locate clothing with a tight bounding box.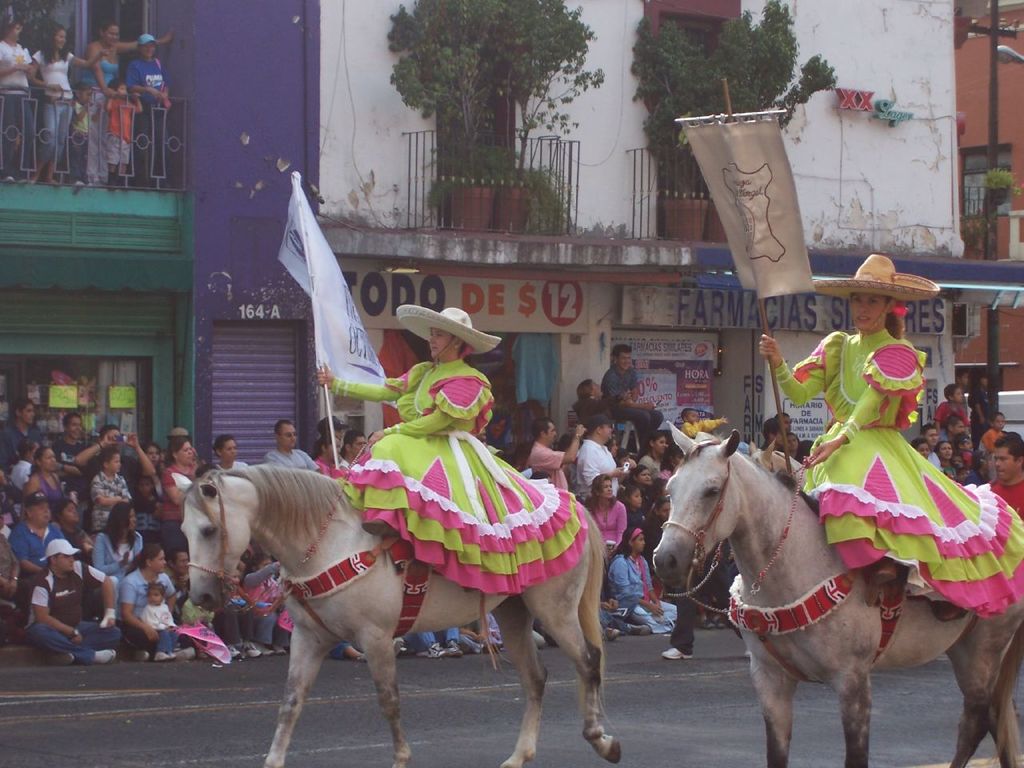
(126, 56, 171, 150).
